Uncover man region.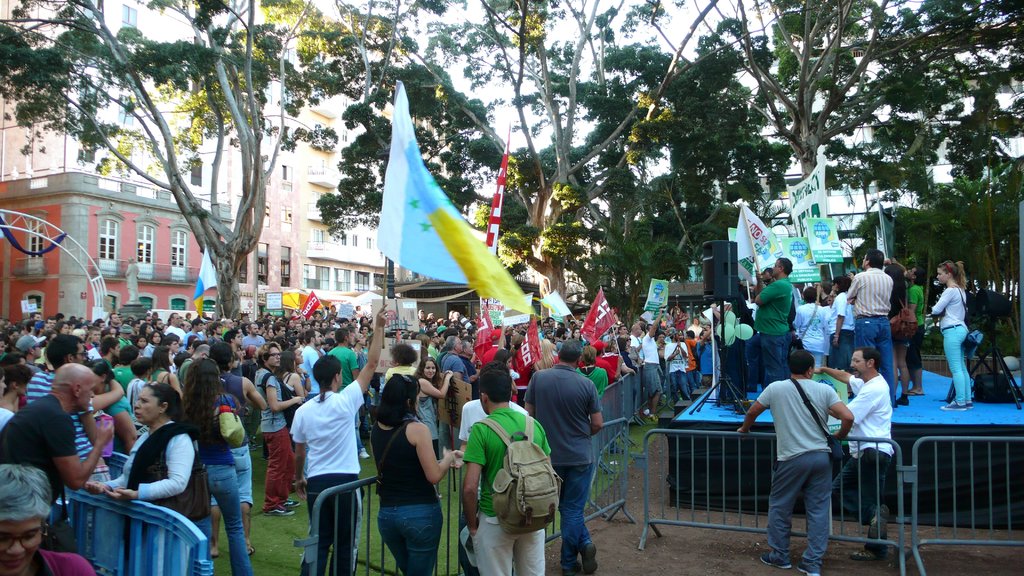
Uncovered: detection(256, 337, 299, 516).
